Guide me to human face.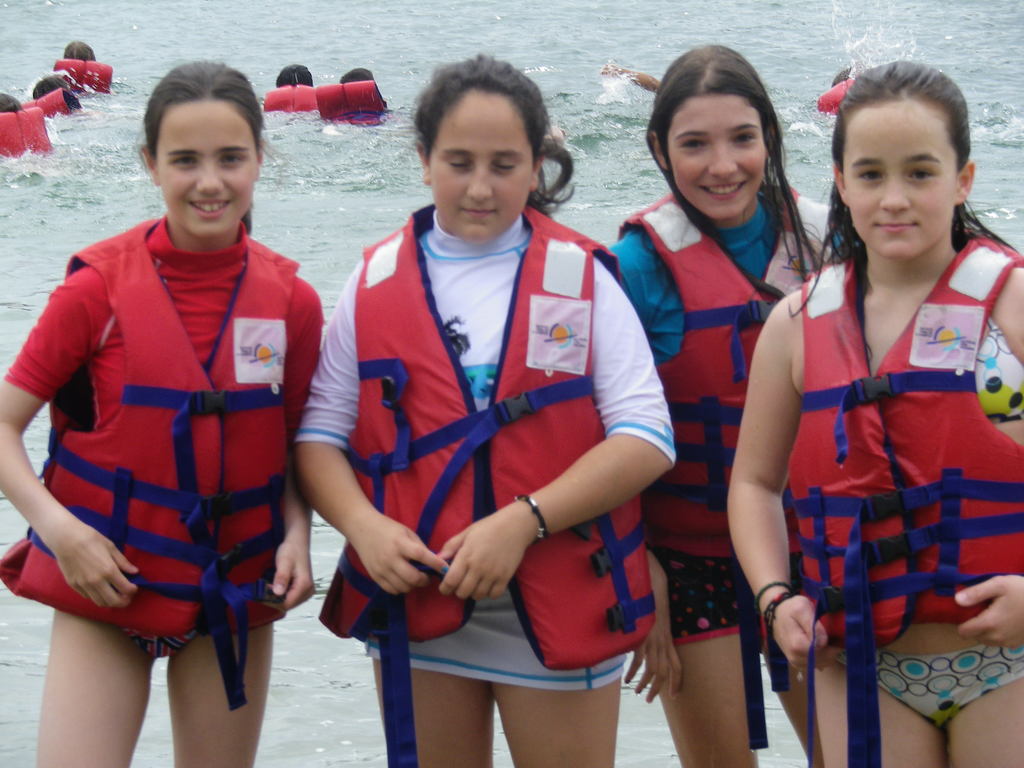
Guidance: 669, 99, 764, 214.
